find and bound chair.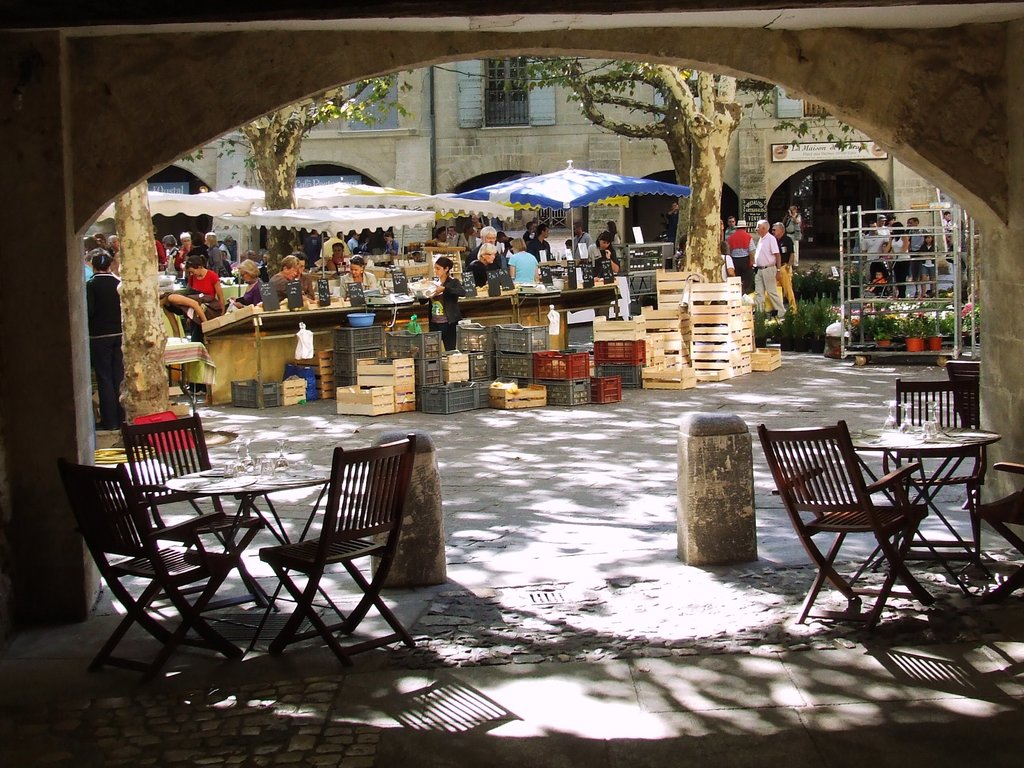
Bound: rect(753, 420, 936, 628).
